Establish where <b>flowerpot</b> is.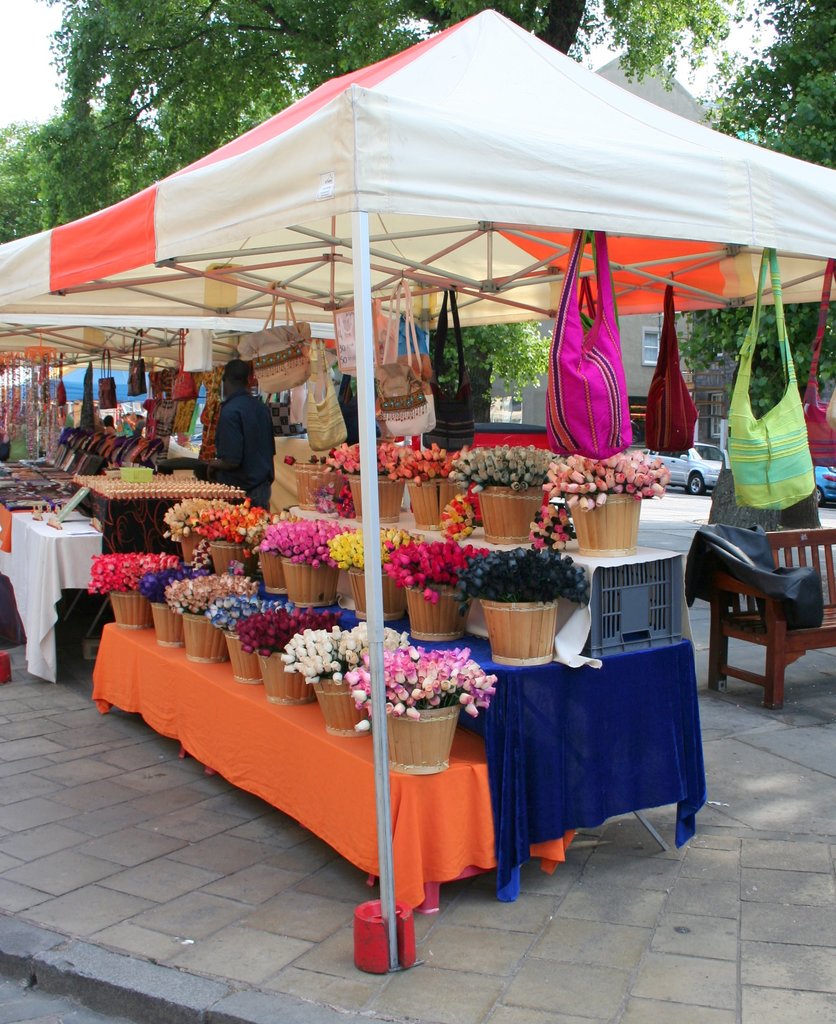
Established at [305, 679, 379, 737].
